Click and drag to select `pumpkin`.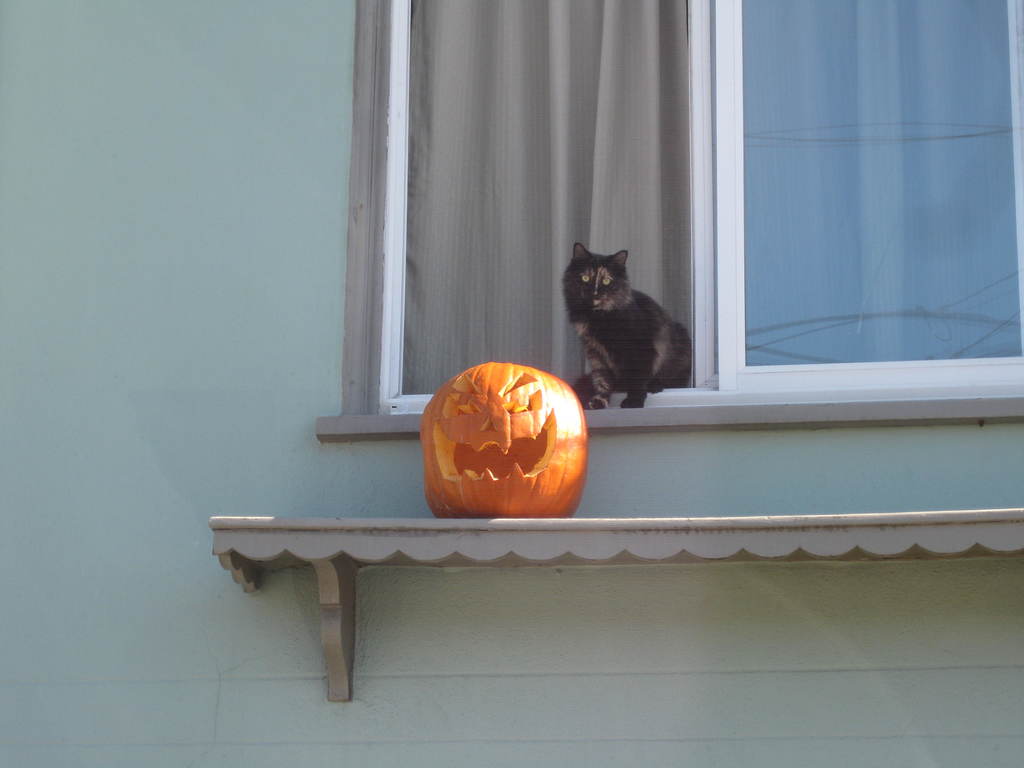
Selection: [left=419, top=356, right=586, bottom=518].
